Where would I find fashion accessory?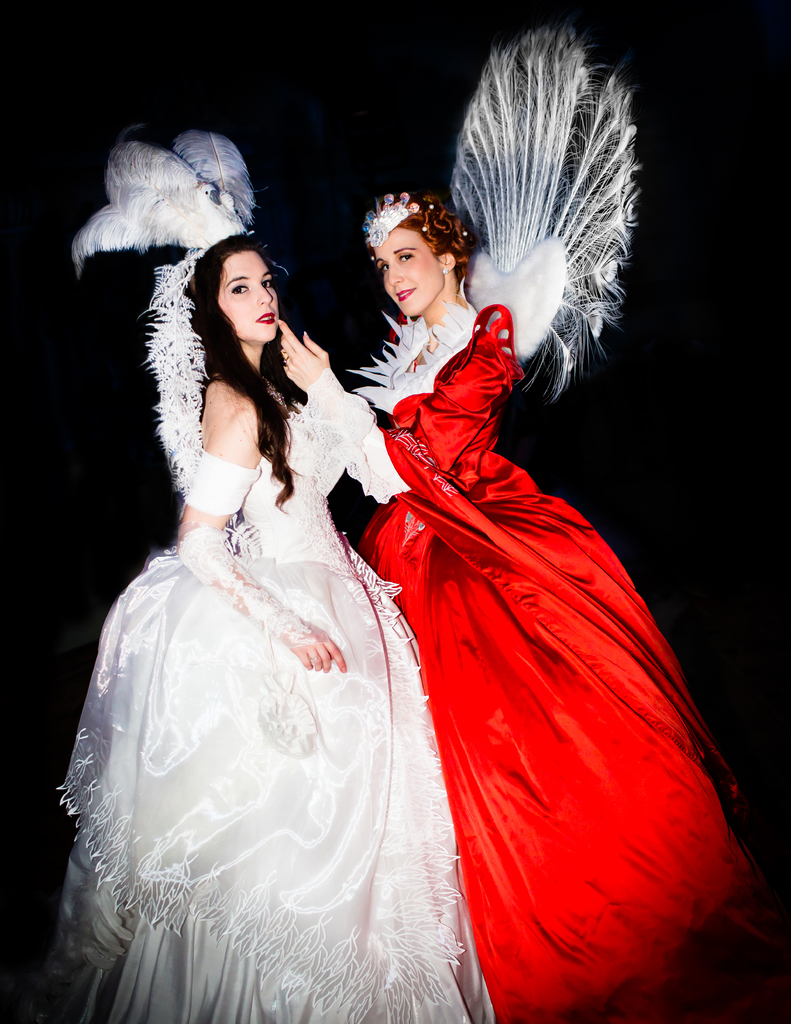
At box=[283, 357, 288, 362].
